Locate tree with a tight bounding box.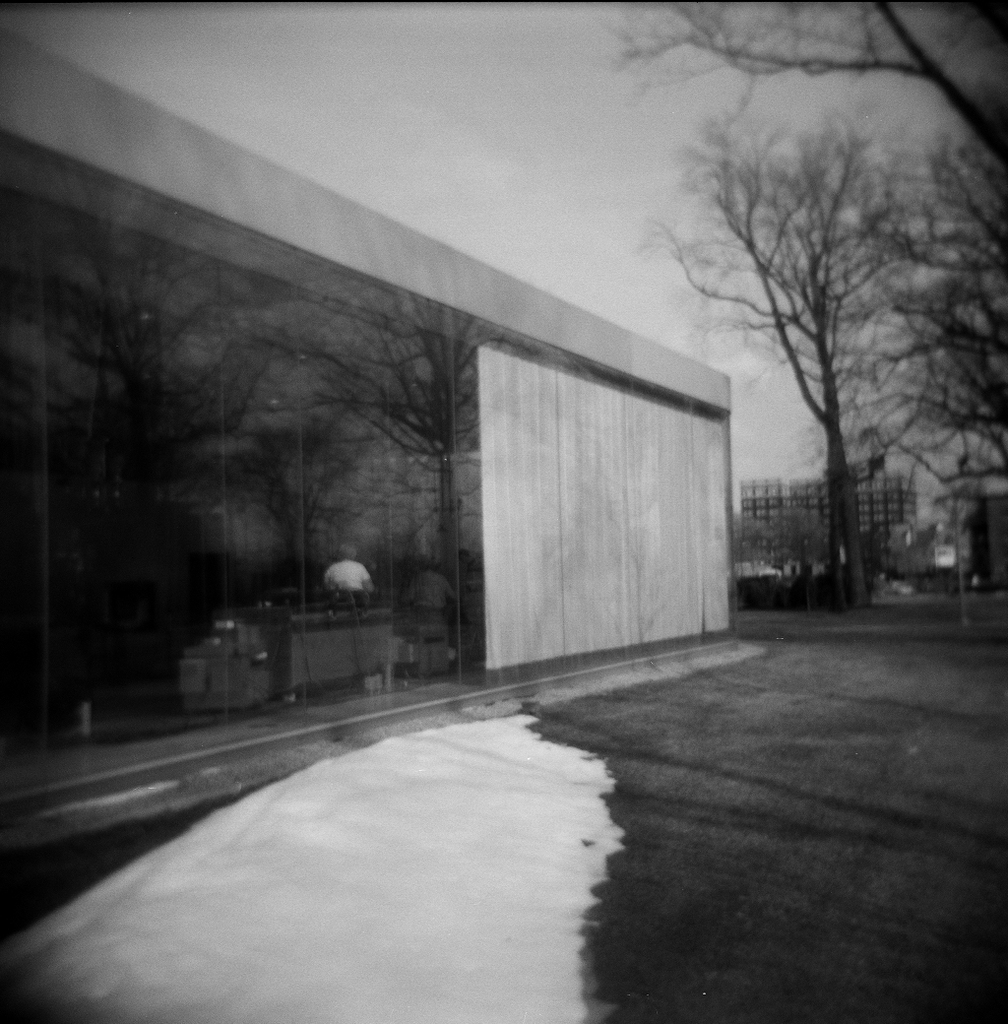
674 57 970 631.
